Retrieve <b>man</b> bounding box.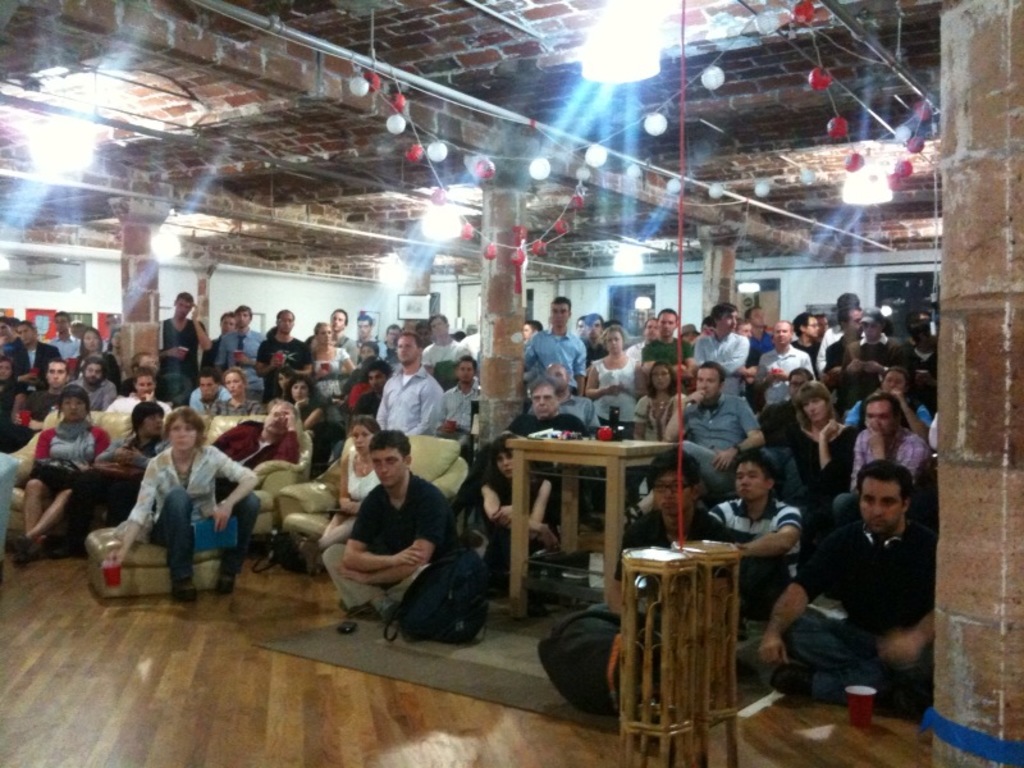
Bounding box: bbox=(707, 447, 804, 635).
